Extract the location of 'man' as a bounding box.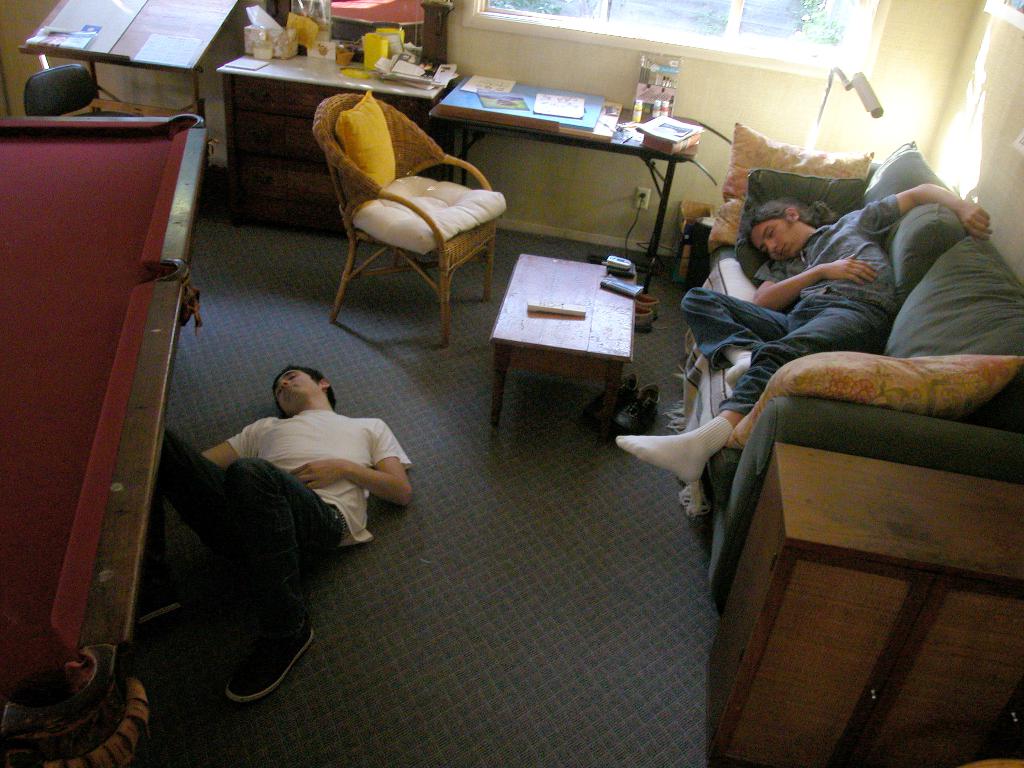
bbox=(616, 180, 997, 485).
